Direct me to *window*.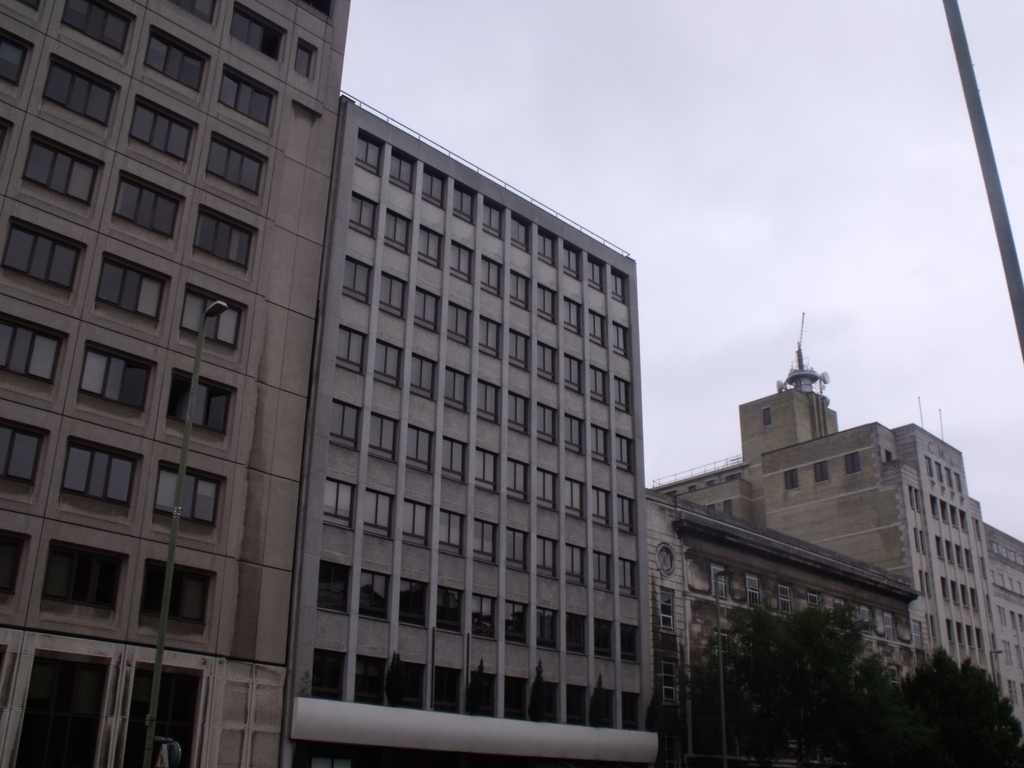
Direction: BBox(191, 206, 259, 279).
